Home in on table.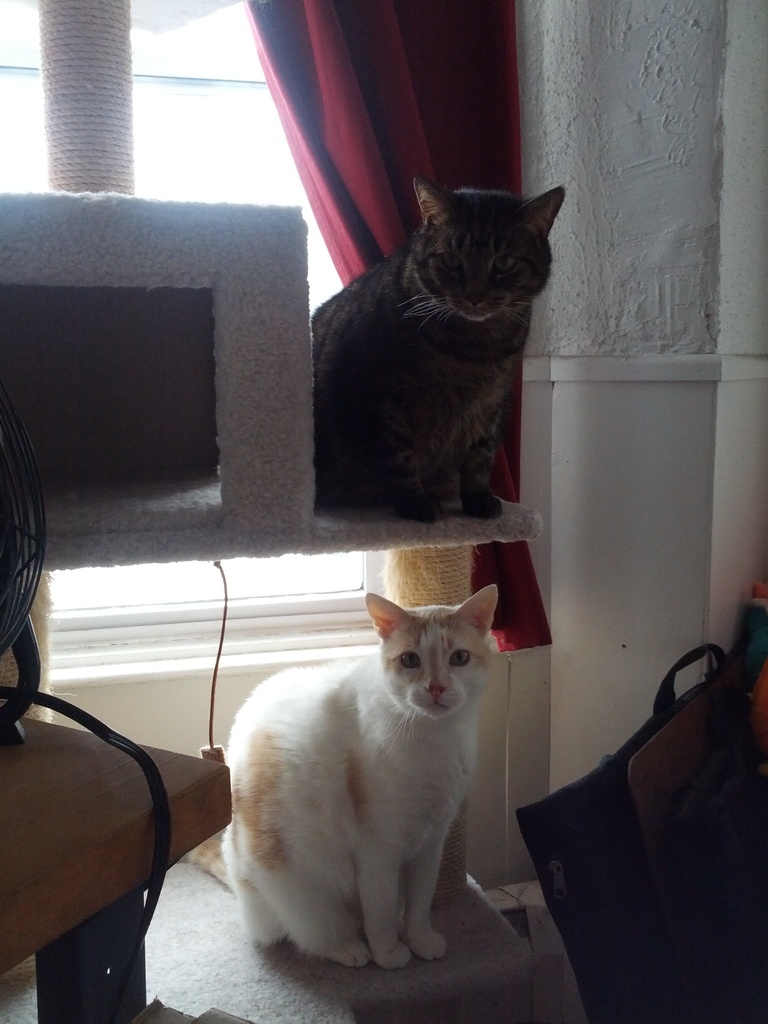
Homed in at pyautogui.locateOnScreen(0, 717, 231, 1023).
